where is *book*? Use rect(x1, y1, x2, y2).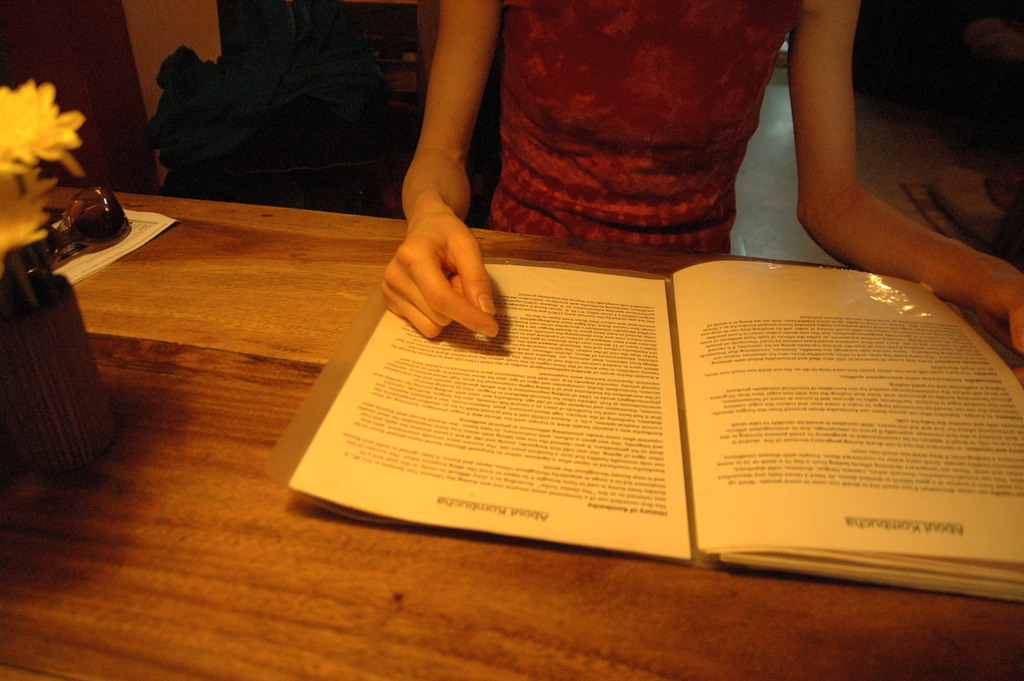
rect(251, 234, 972, 550).
